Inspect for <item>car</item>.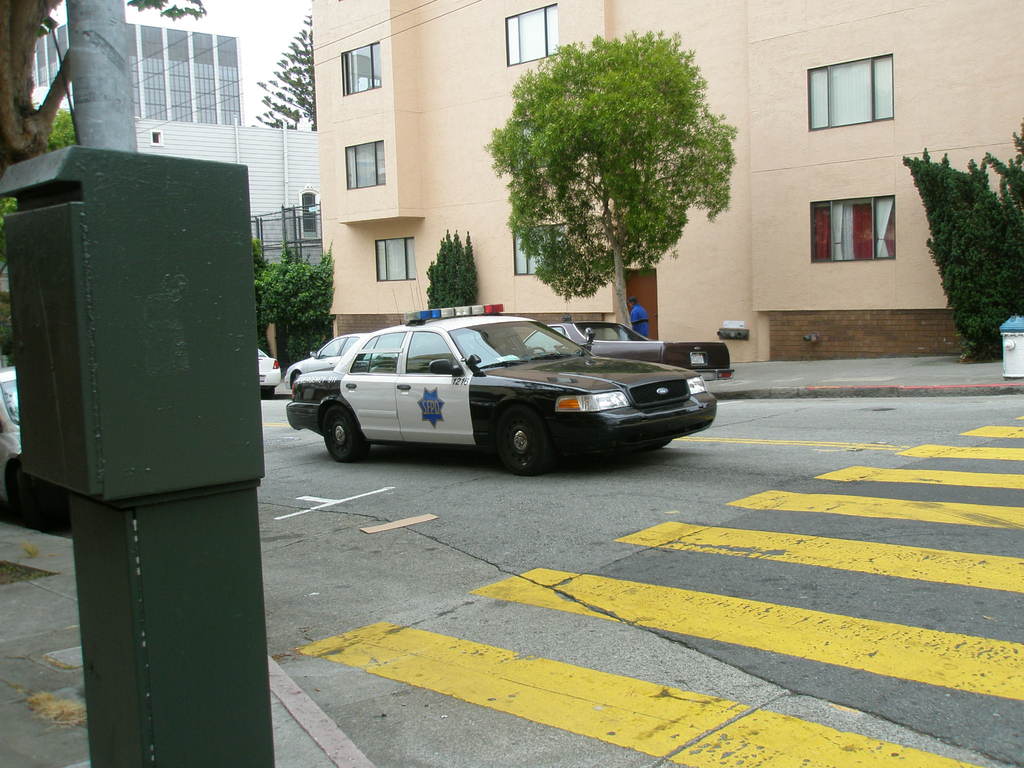
Inspection: locate(259, 349, 289, 399).
